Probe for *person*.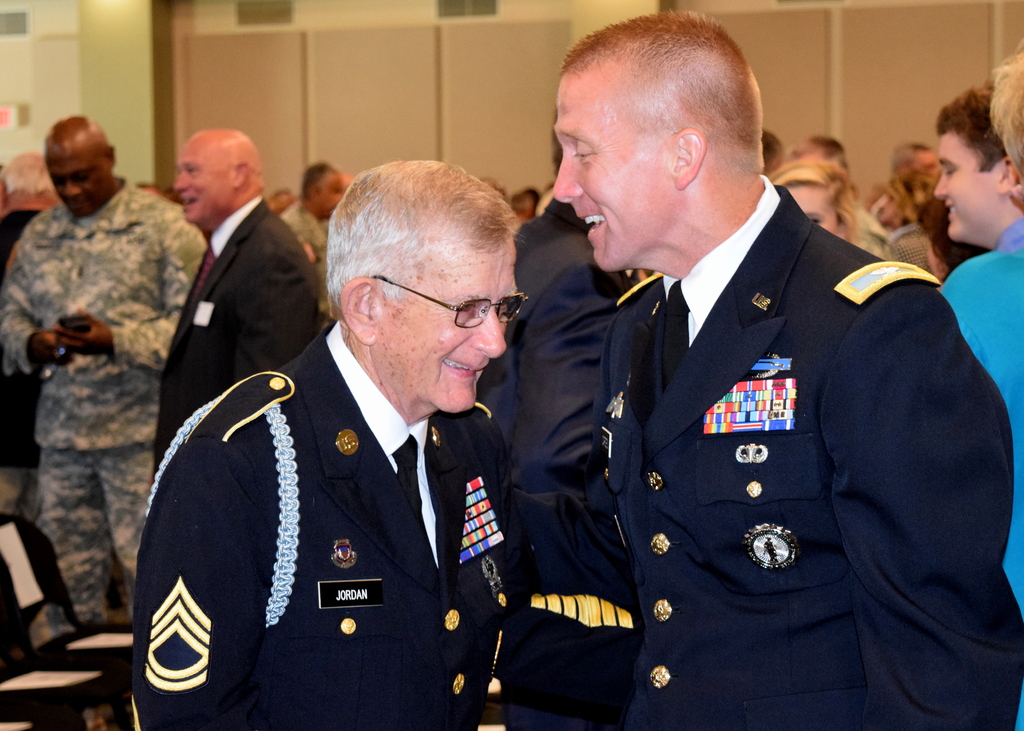
Probe result: [794, 131, 840, 169].
